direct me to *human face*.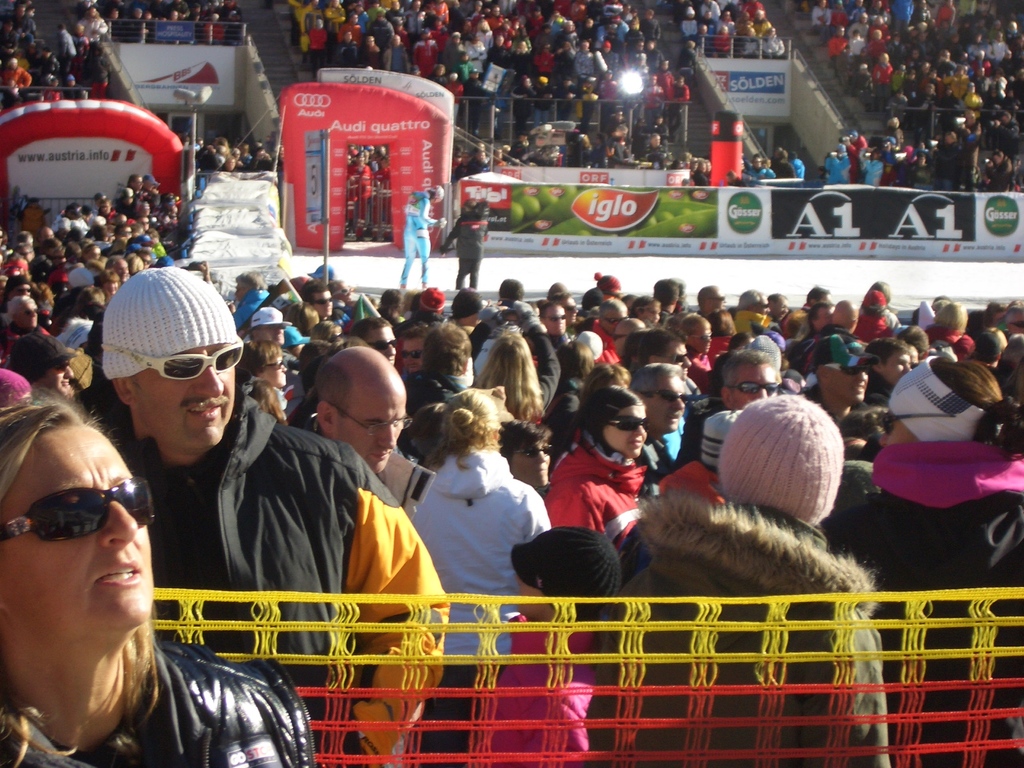
Direction: (x1=513, y1=438, x2=552, y2=486).
